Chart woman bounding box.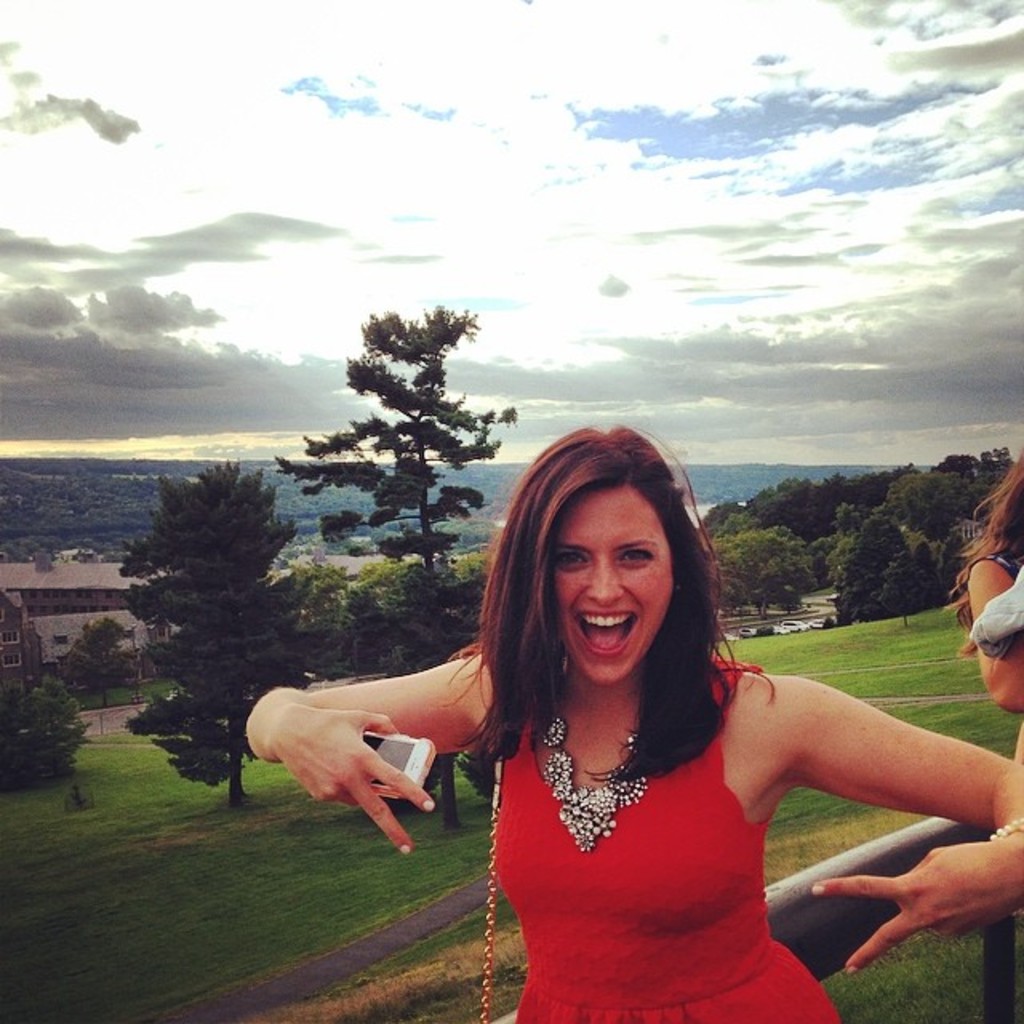
Charted: 251,424,1022,1022.
